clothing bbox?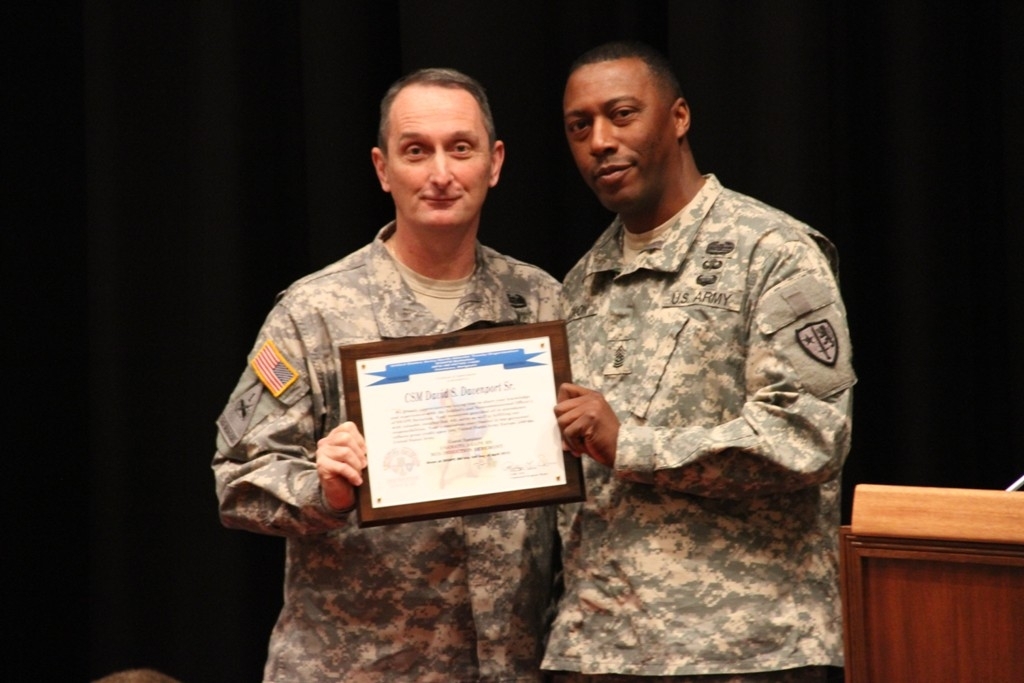
517, 106, 856, 549
